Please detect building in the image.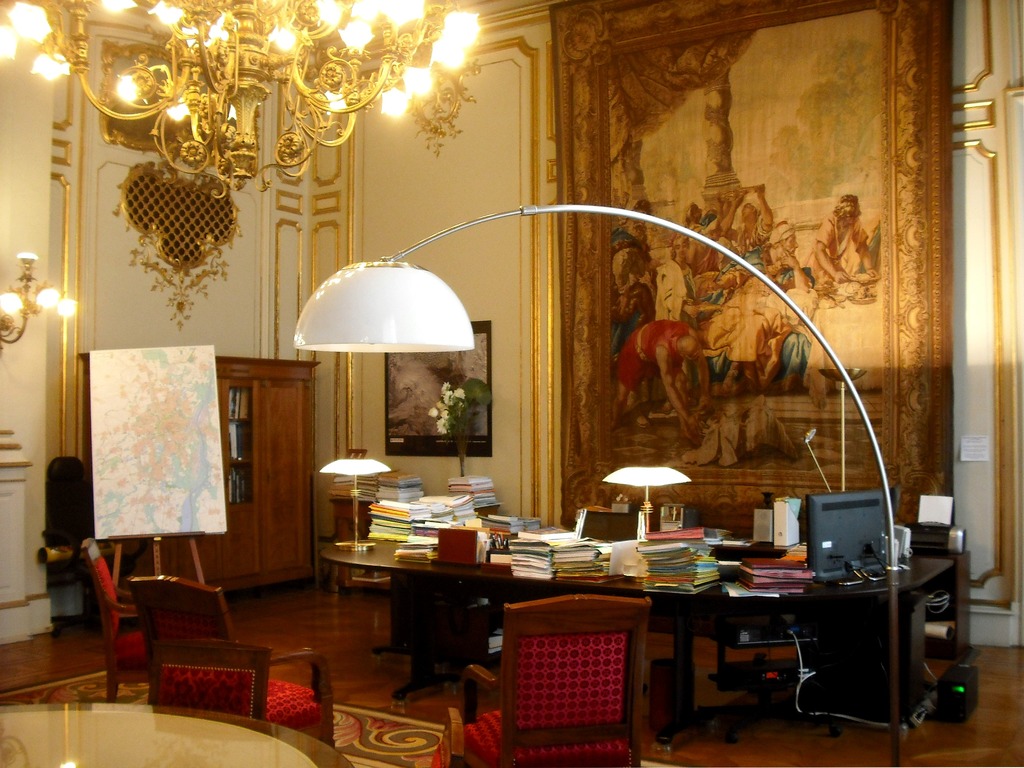
<bbox>0, 0, 1023, 767</bbox>.
